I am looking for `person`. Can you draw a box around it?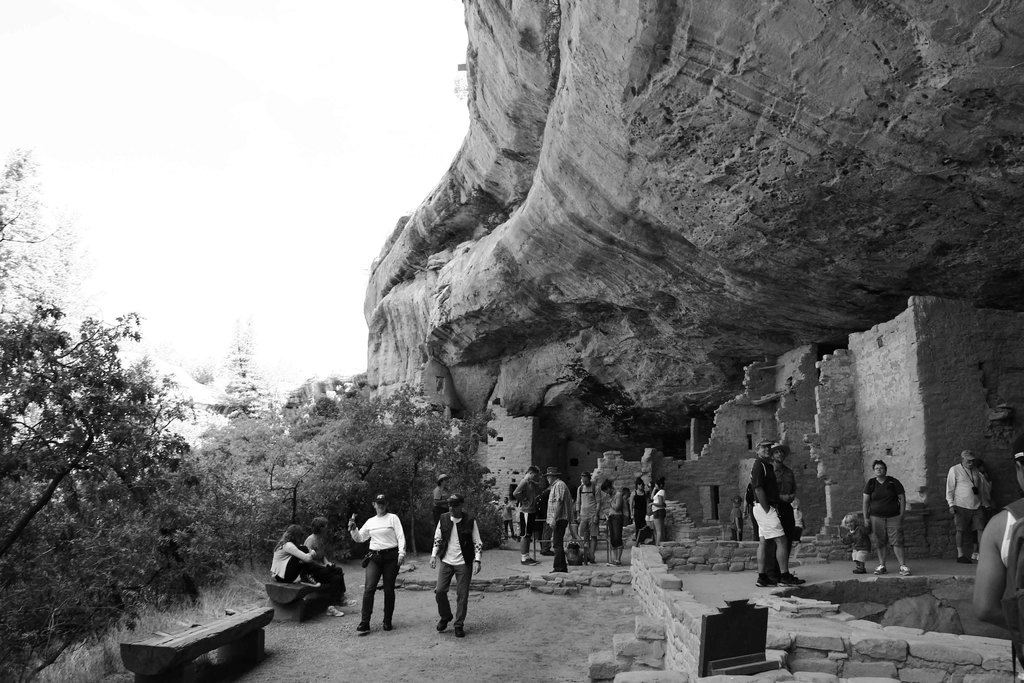
Sure, the bounding box is {"left": 599, "top": 478, "right": 629, "bottom": 564}.
